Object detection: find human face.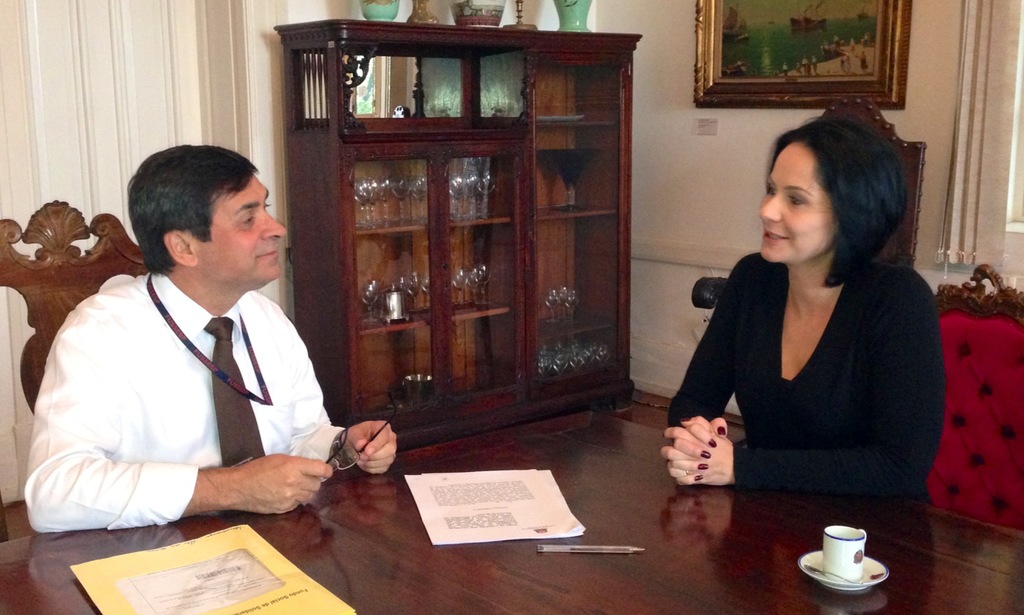
x1=759 y1=143 x2=834 y2=264.
